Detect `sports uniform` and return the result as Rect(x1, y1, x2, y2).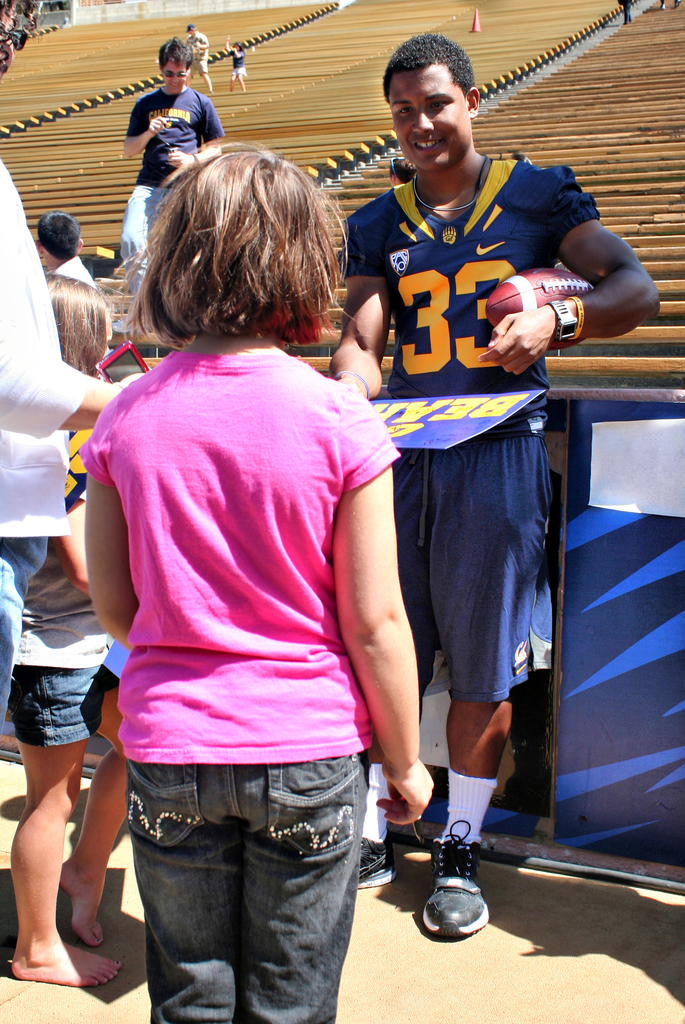
Rect(335, 139, 589, 698).
